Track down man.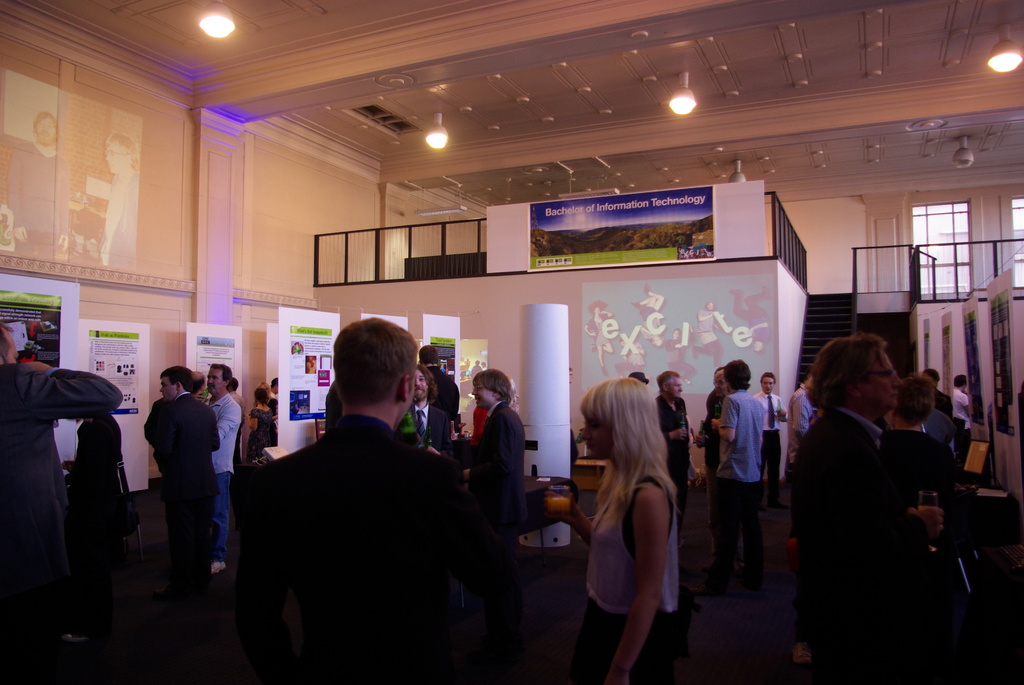
Tracked to bbox(628, 372, 649, 387).
